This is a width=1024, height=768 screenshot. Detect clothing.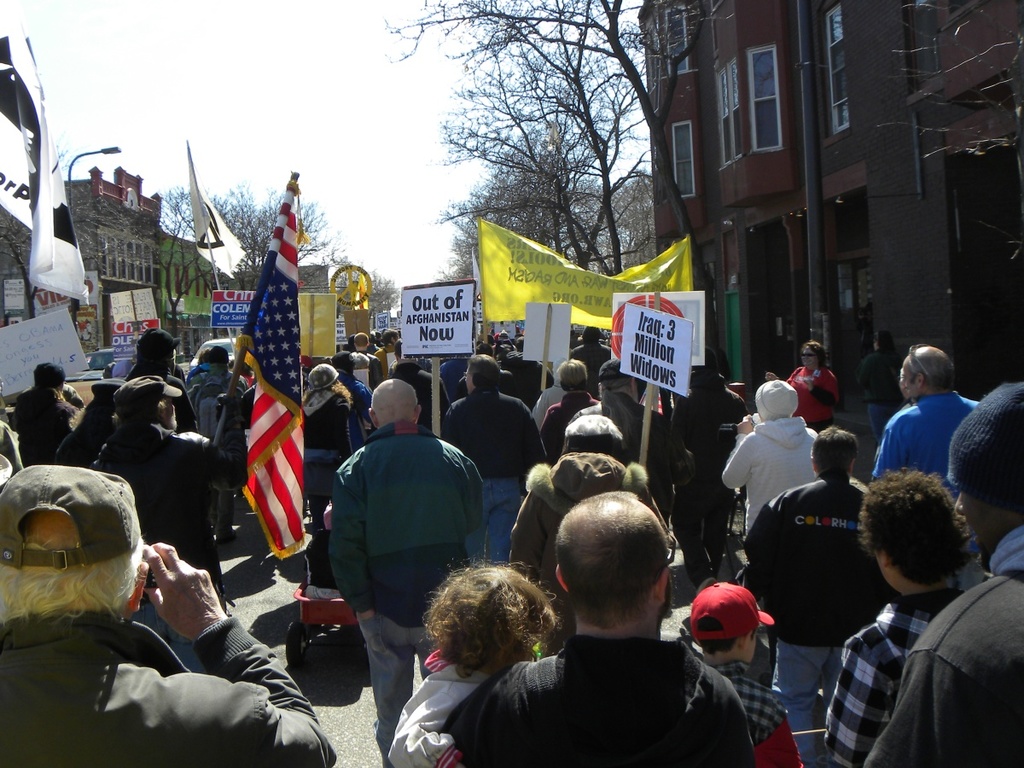
detection(572, 385, 664, 505).
